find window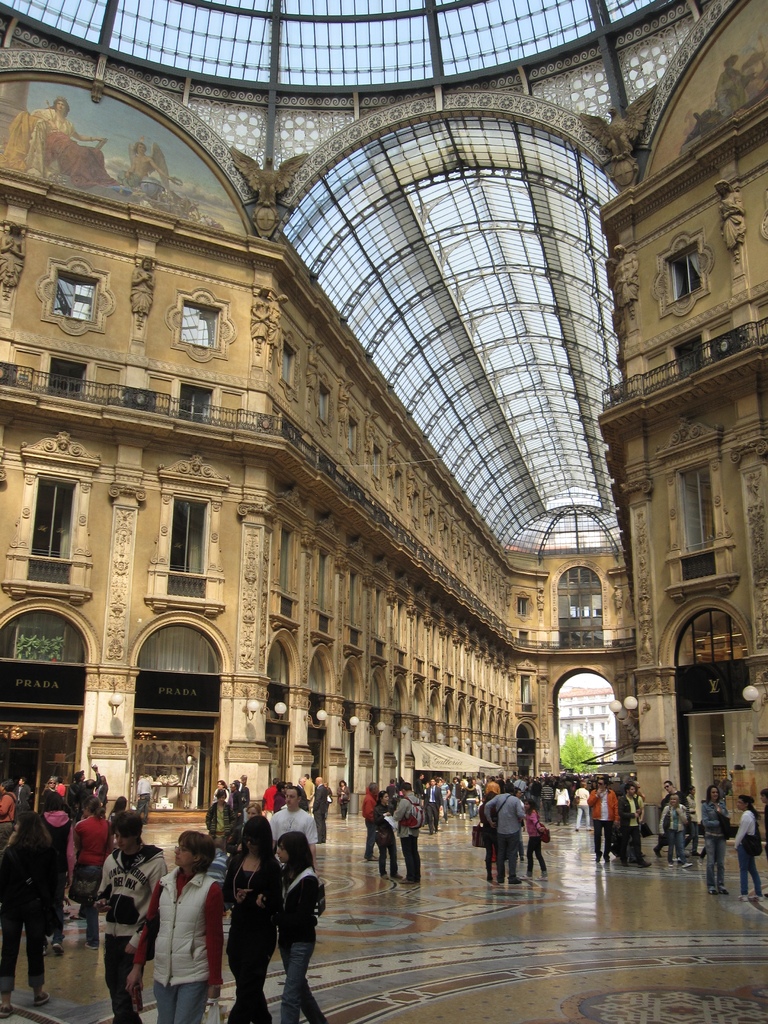
(left=338, top=666, right=356, bottom=700)
